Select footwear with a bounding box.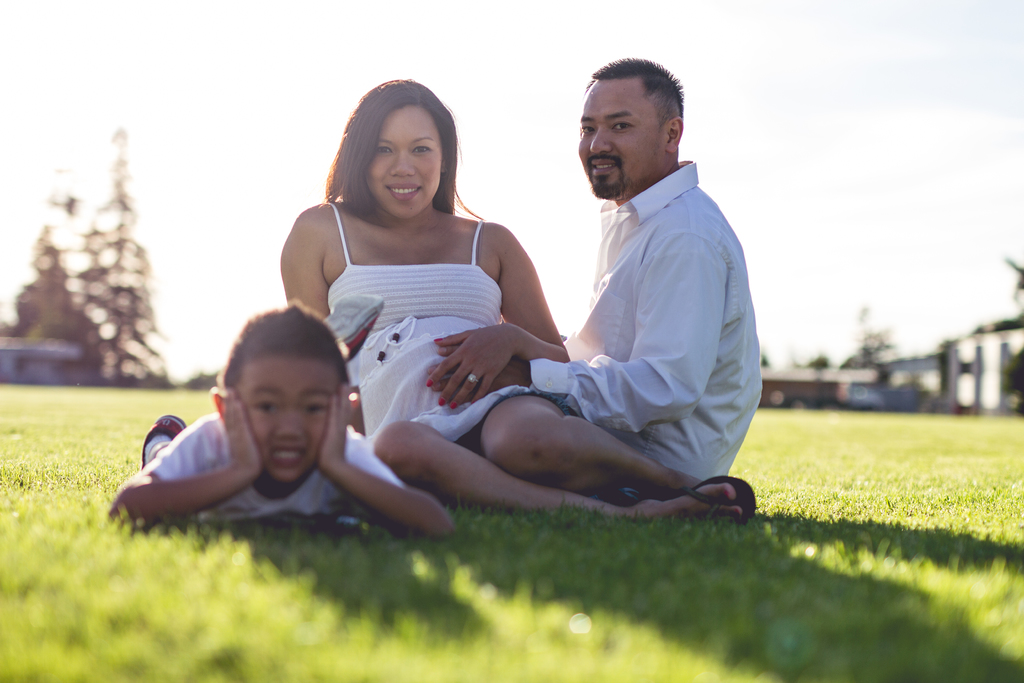
664 467 761 520.
